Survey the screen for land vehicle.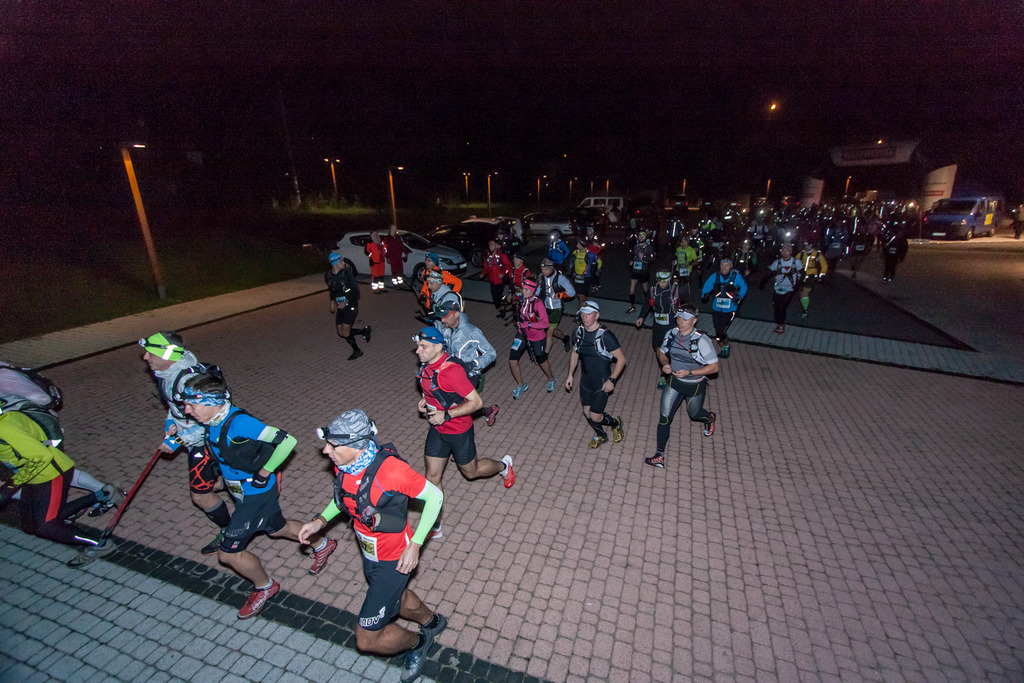
Survey found: [left=433, top=227, right=518, bottom=268].
